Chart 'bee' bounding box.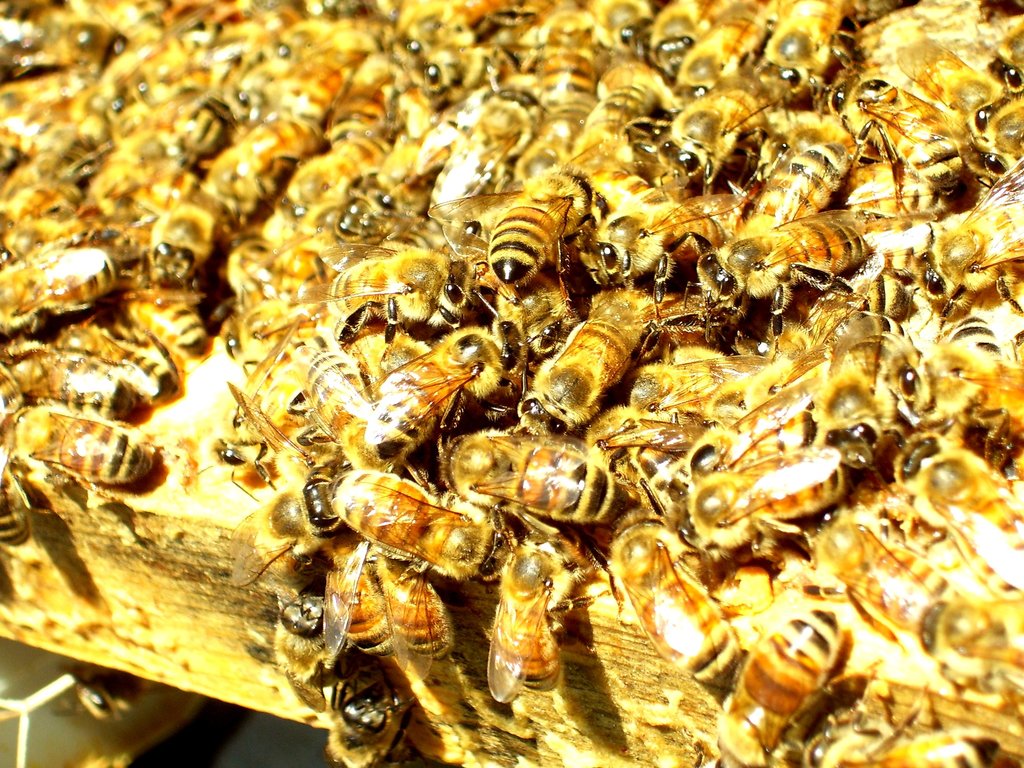
Charted: (x1=918, y1=159, x2=1023, y2=318).
